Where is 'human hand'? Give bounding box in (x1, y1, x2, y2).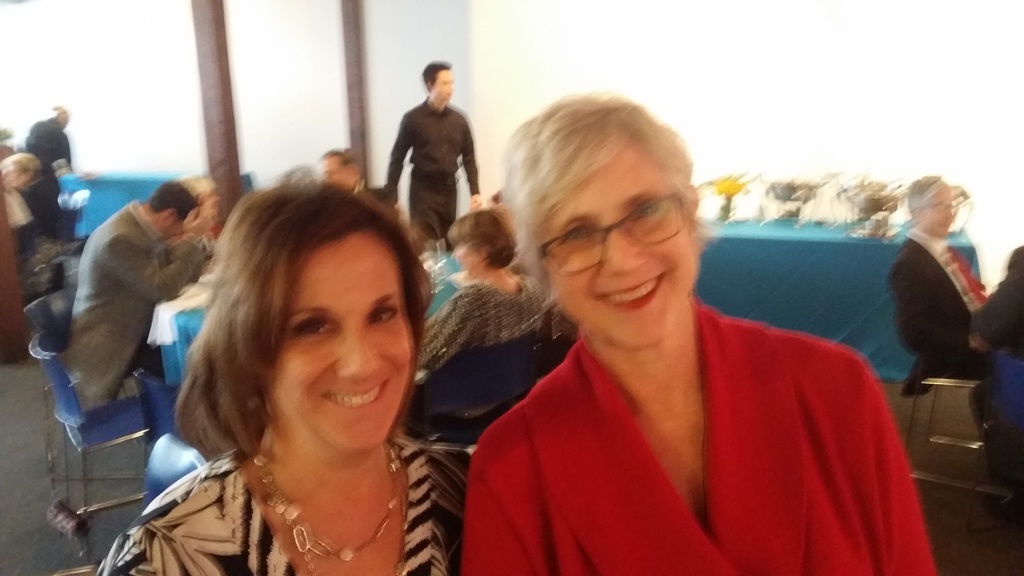
(467, 192, 484, 212).
